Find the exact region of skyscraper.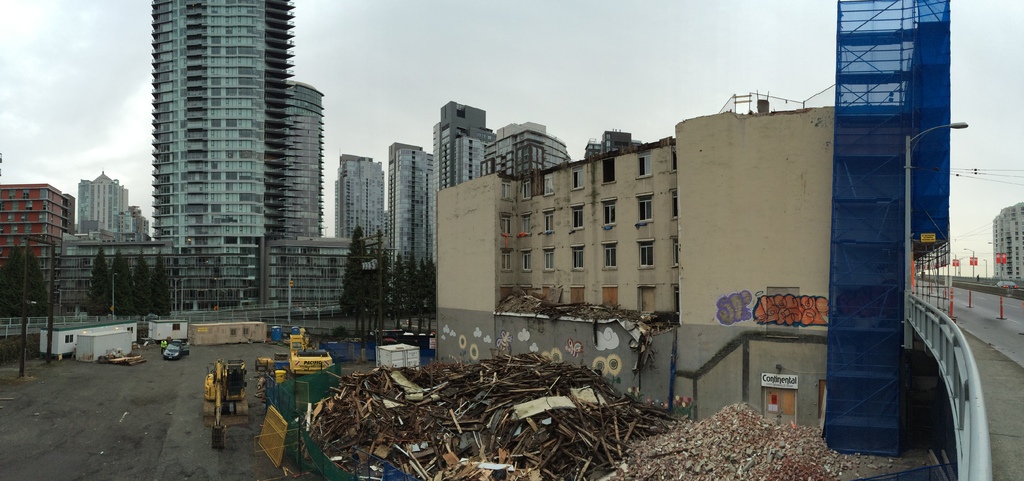
Exact region: x1=145 y1=0 x2=296 y2=306.
